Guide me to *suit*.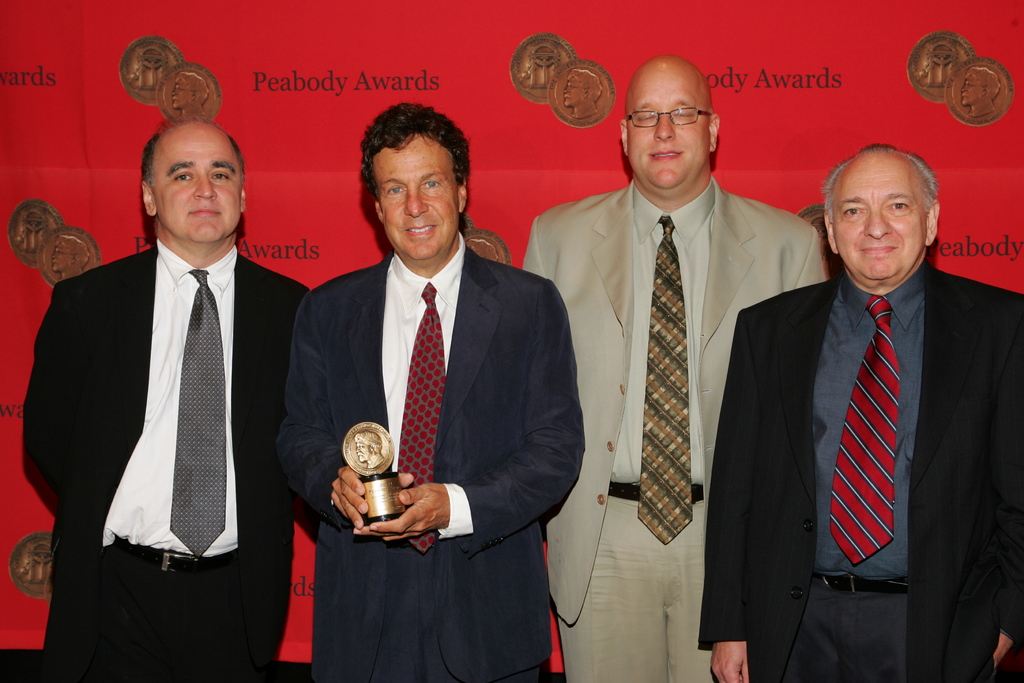
Guidance: 274:226:585:682.
